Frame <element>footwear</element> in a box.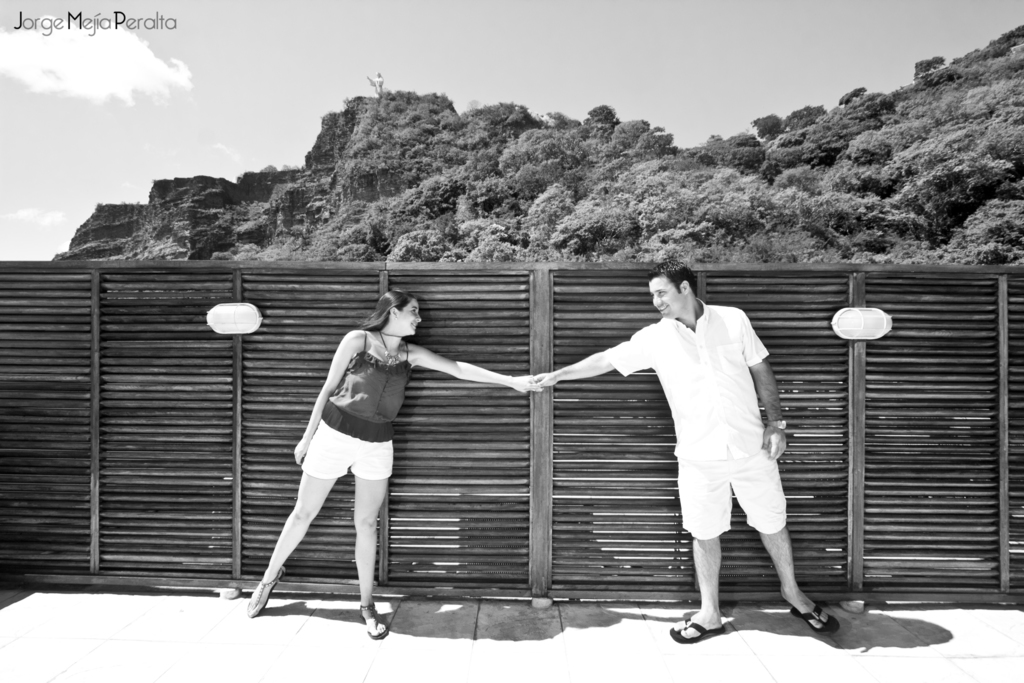
box=[787, 598, 844, 636].
